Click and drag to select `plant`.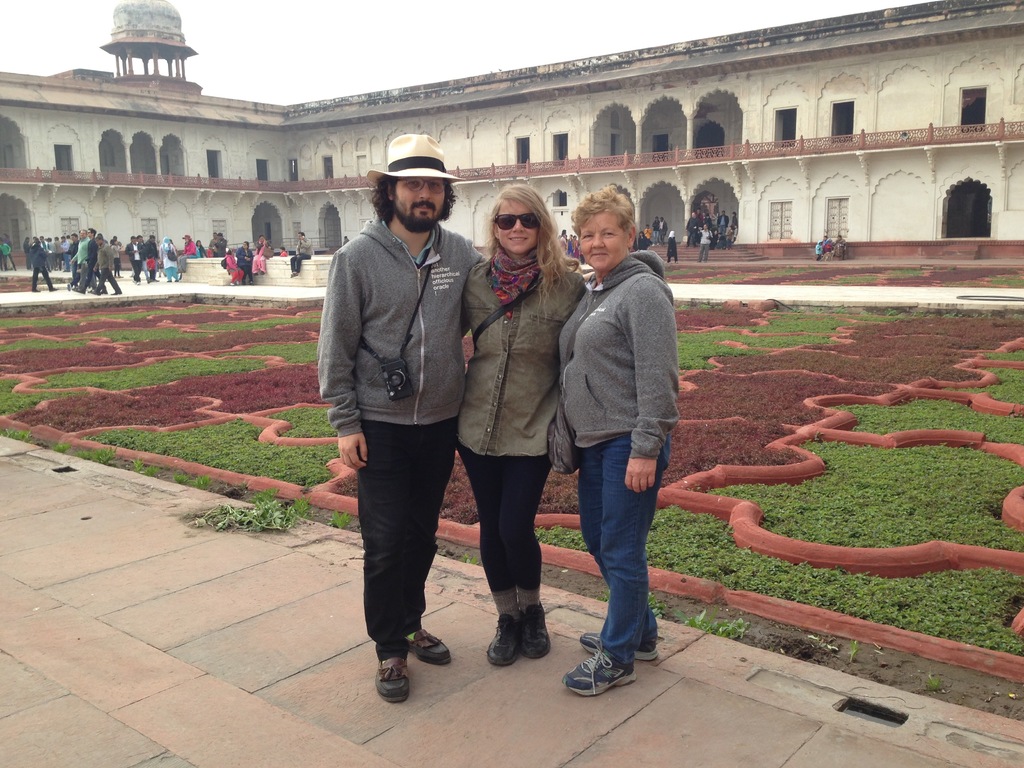
Selection: Rect(77, 446, 95, 461).
